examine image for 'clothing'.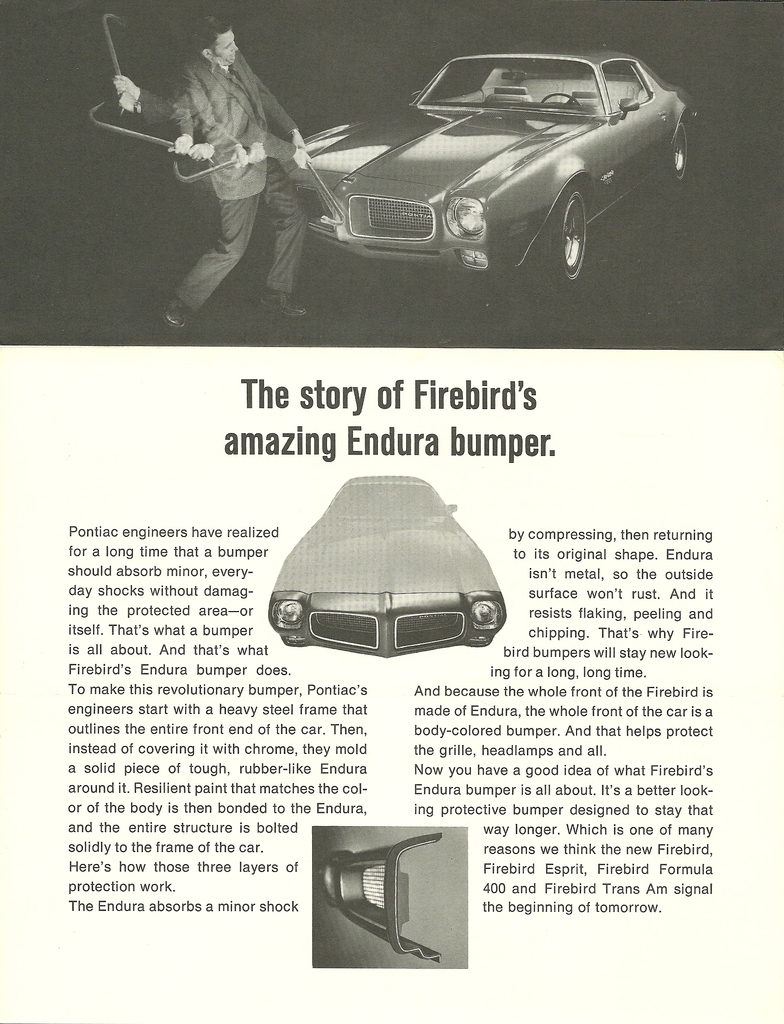
Examination result: region(184, 47, 304, 326).
